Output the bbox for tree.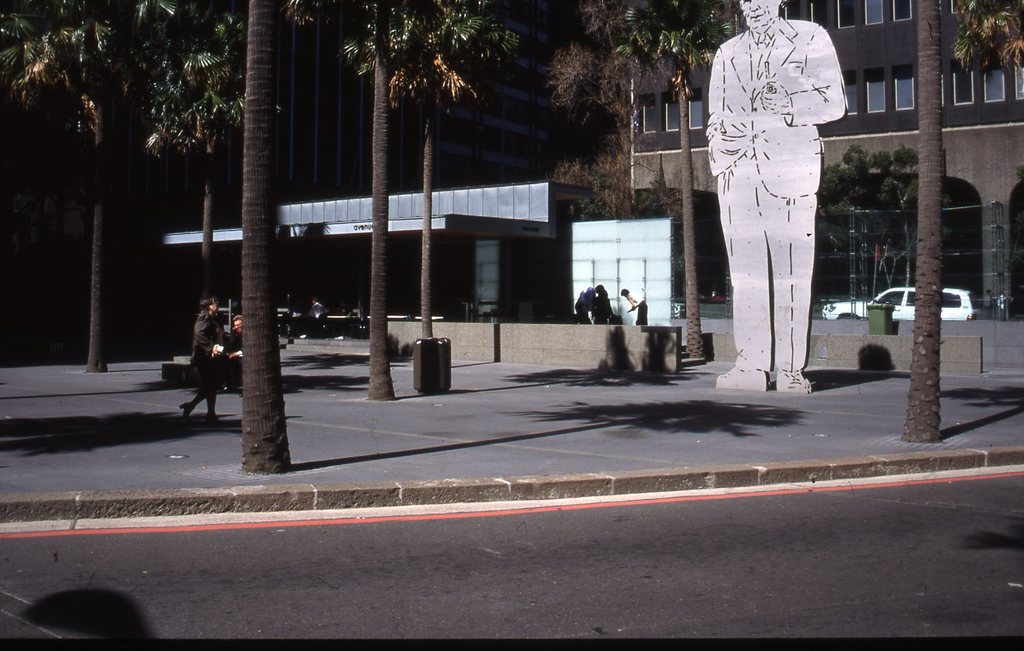
left=905, top=0, right=1022, bottom=447.
